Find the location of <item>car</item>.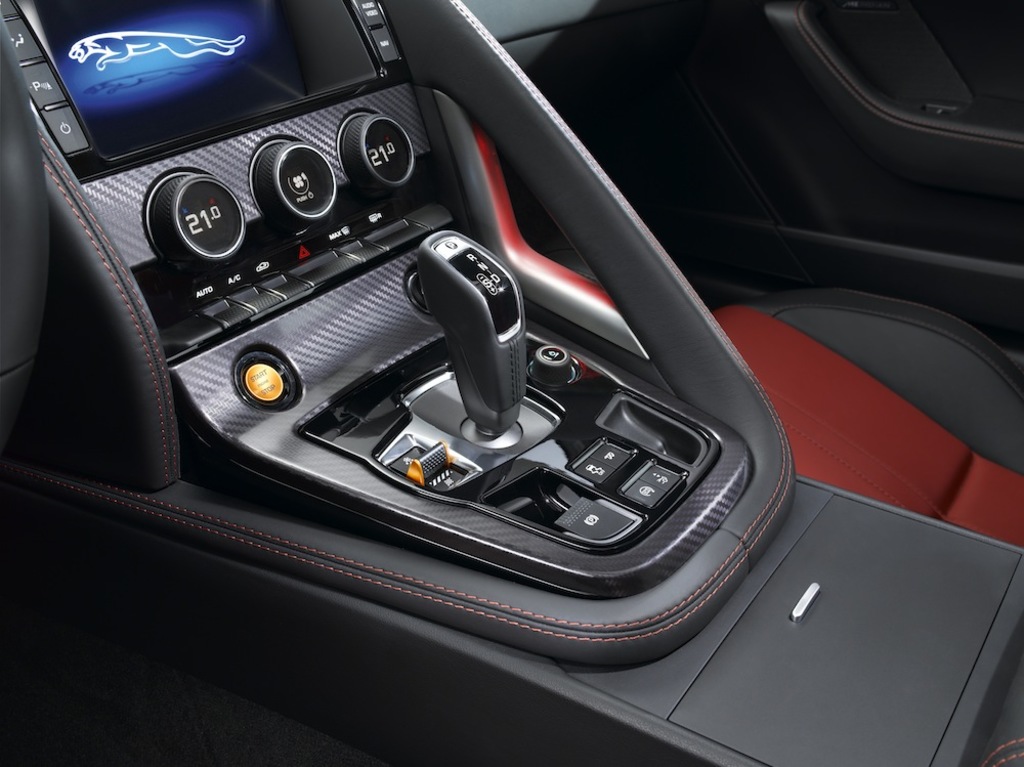
Location: <bbox>0, 0, 1023, 766</bbox>.
